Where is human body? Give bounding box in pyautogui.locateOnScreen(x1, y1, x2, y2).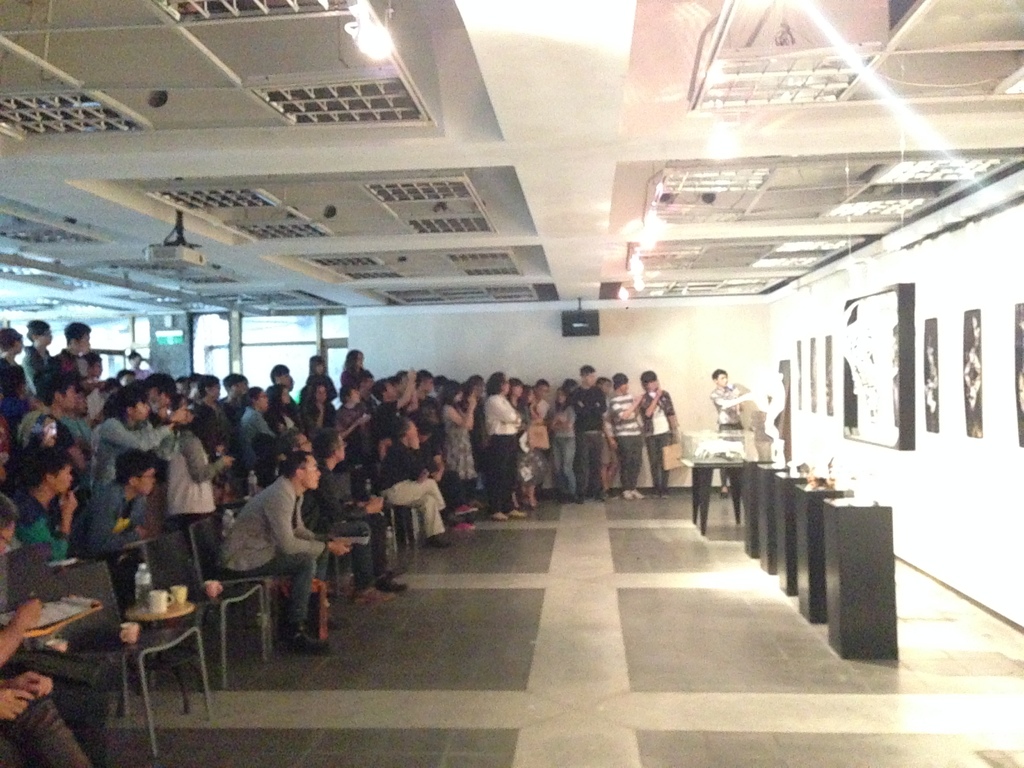
pyautogui.locateOnScreen(84, 349, 98, 378).
